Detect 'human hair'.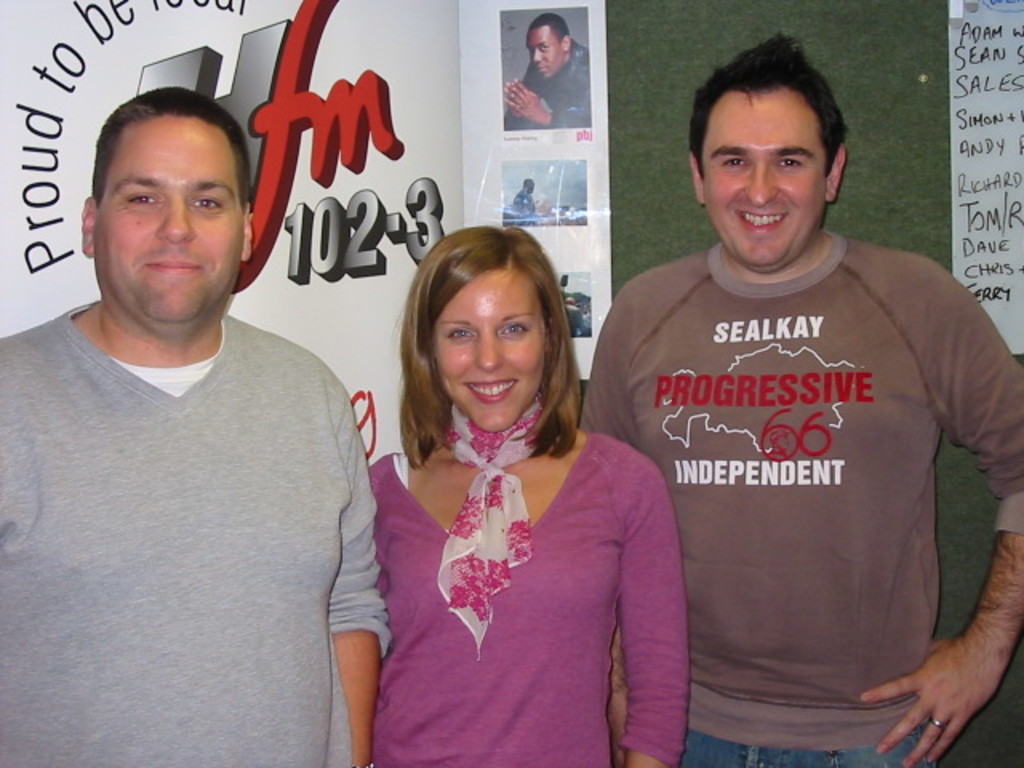
Detected at (88, 83, 253, 214).
